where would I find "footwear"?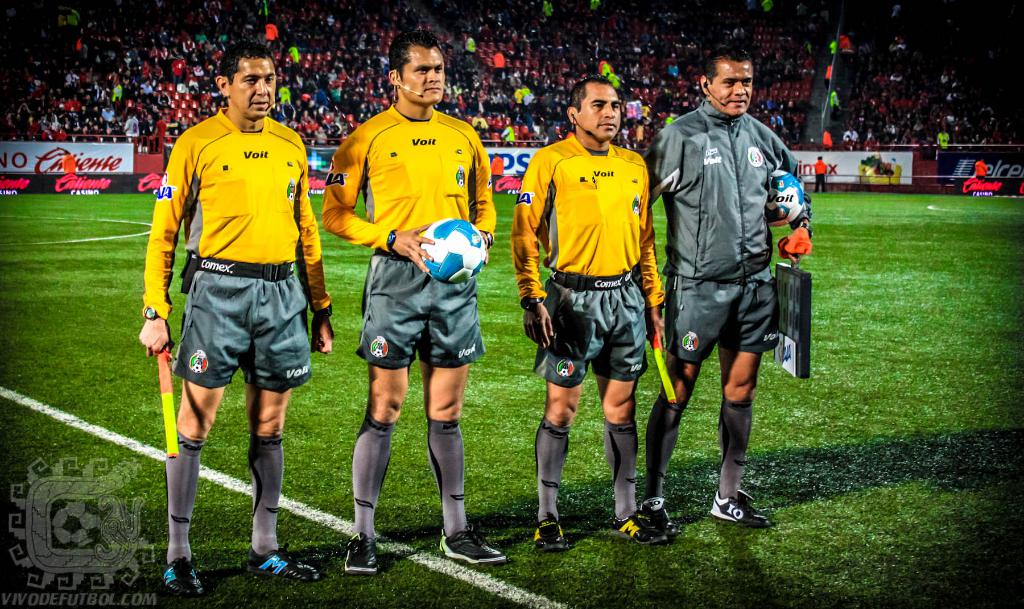
At Rect(163, 558, 202, 596).
